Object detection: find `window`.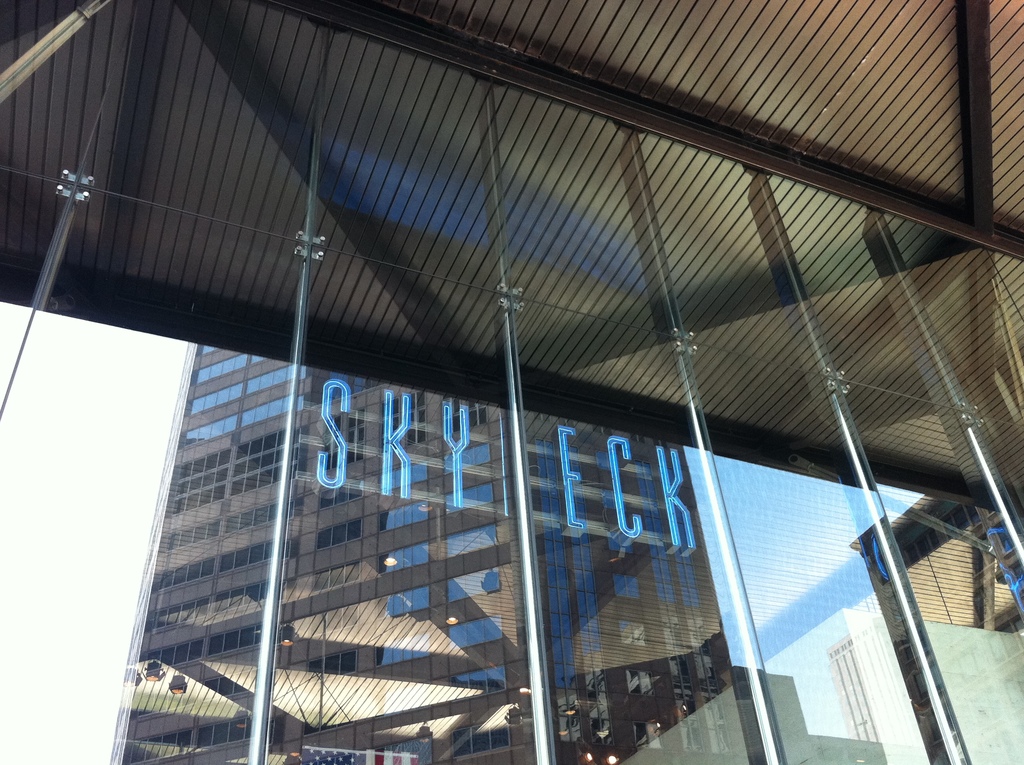
(left=443, top=616, right=501, bottom=650).
